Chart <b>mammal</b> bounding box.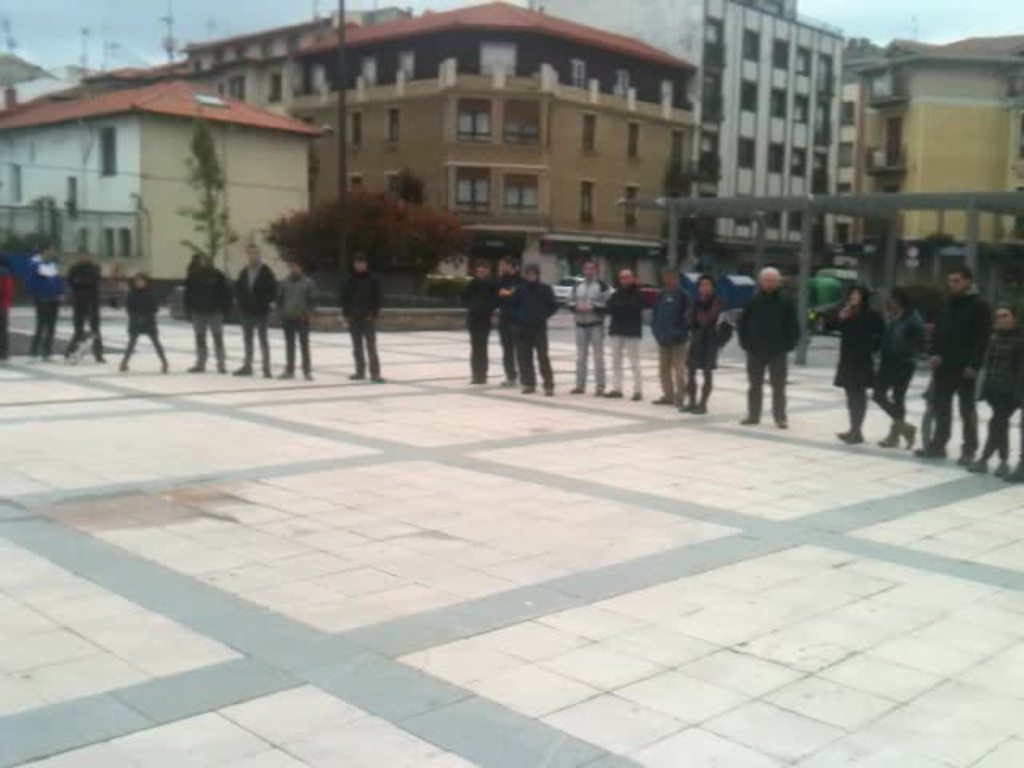
Charted: detection(123, 270, 165, 376).
